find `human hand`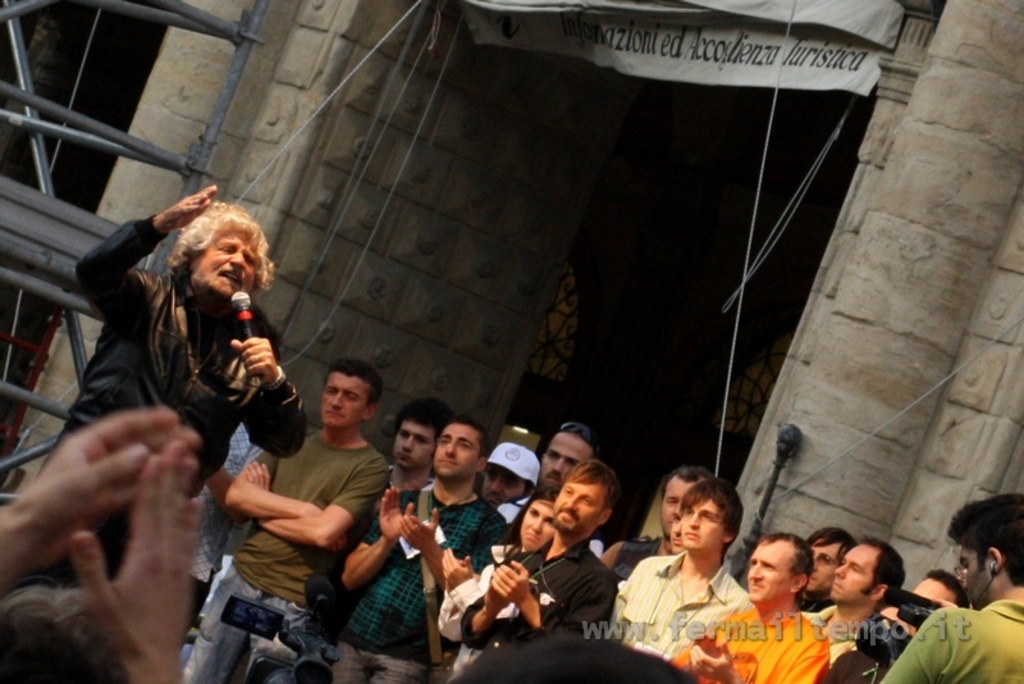
243,459,273,493
